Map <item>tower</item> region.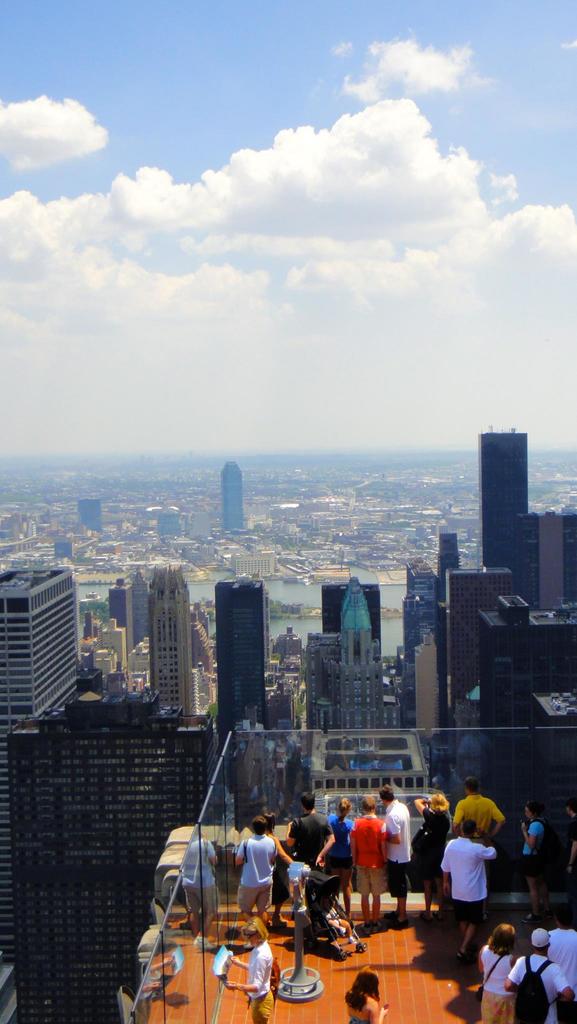
Mapped to [507, 515, 576, 613].
